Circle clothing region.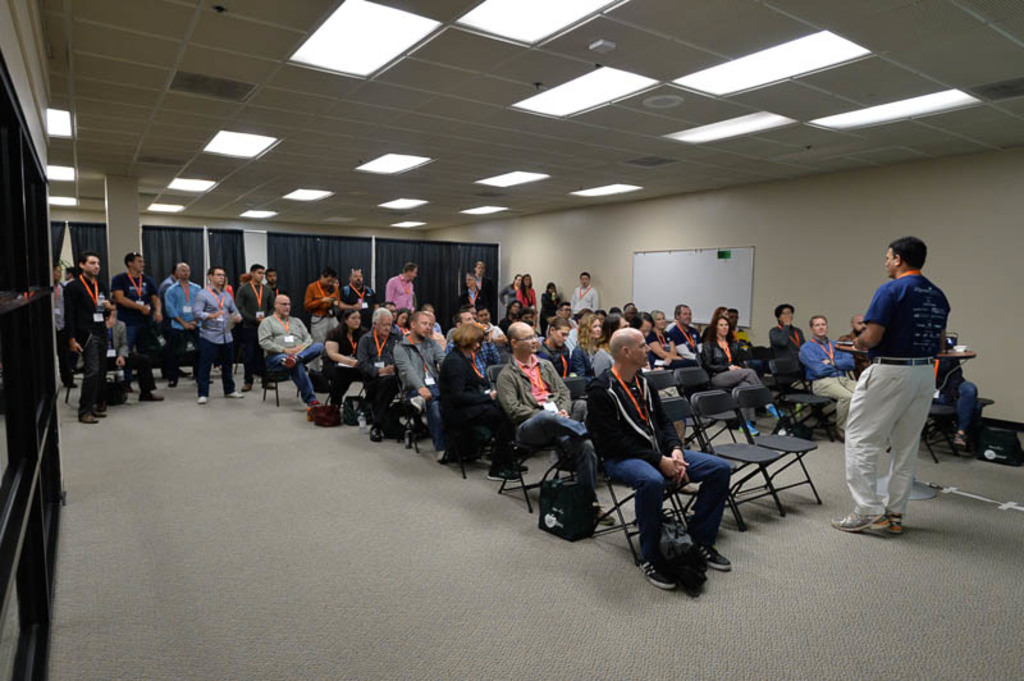
Region: <region>804, 324, 860, 422</region>.
